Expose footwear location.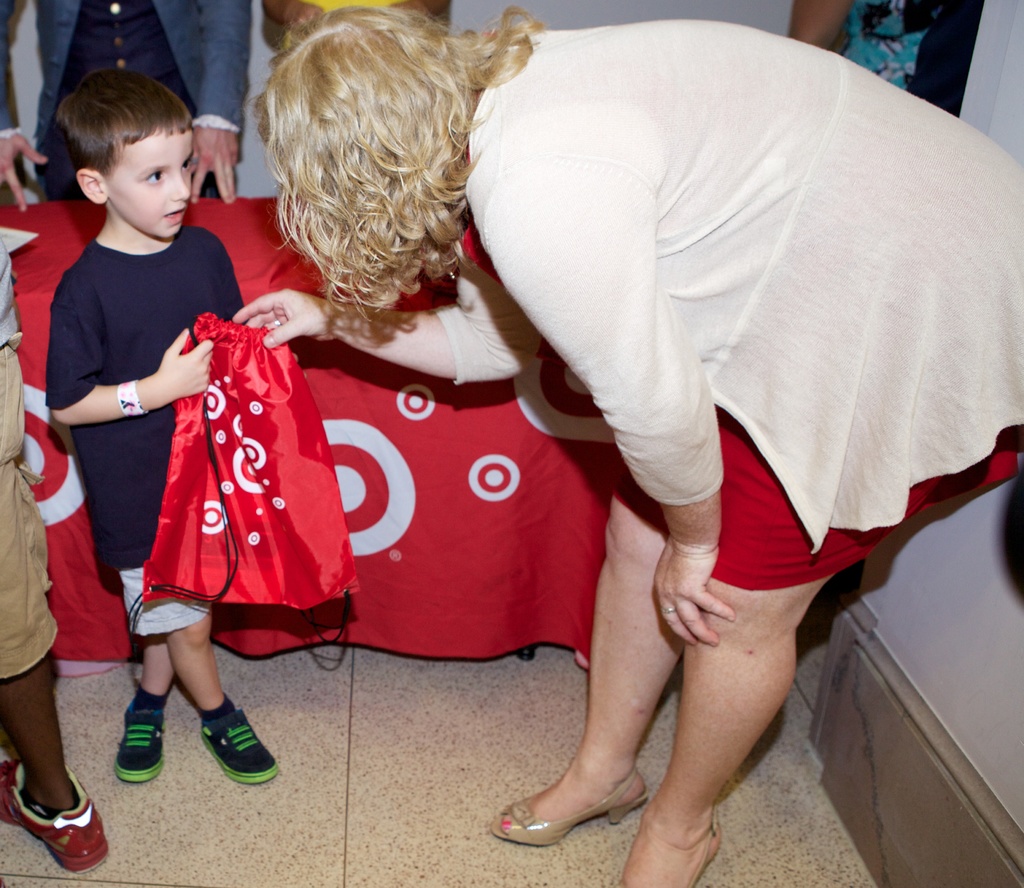
Exposed at <region>491, 764, 648, 846</region>.
